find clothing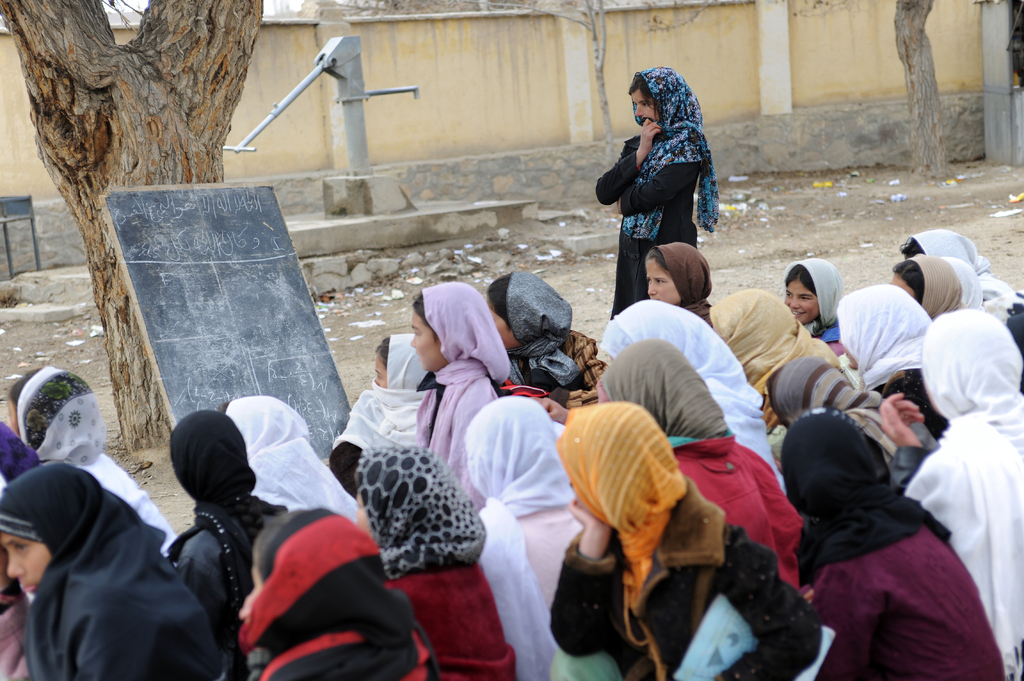
bbox(781, 420, 998, 676)
